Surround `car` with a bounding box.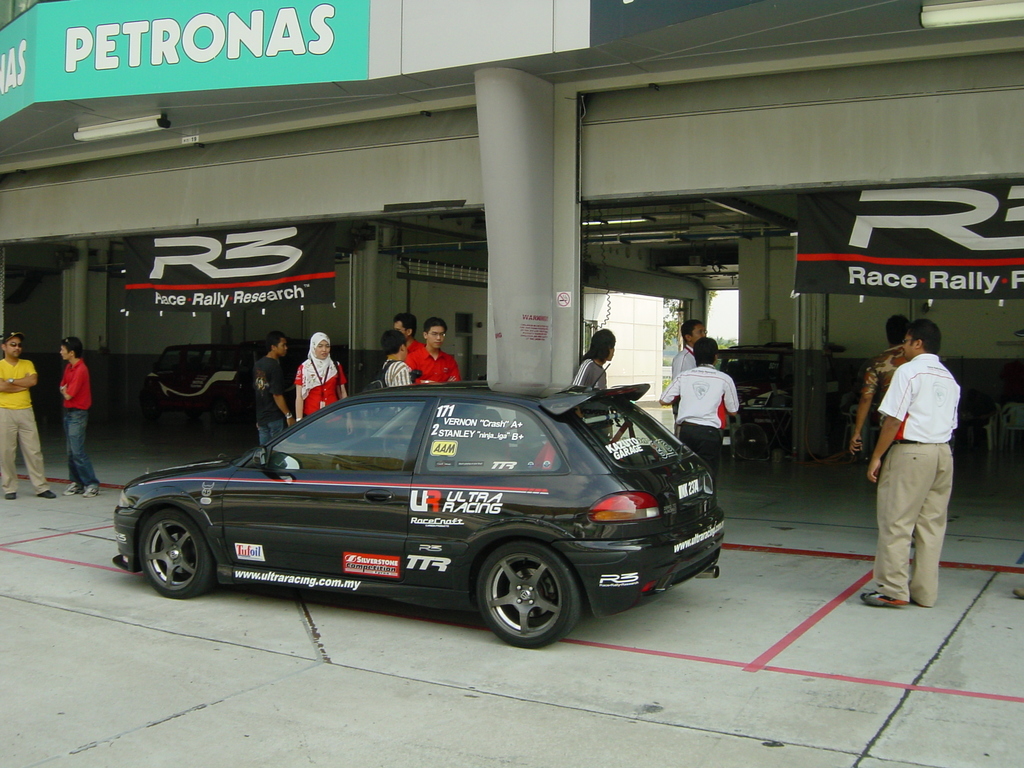
l=113, t=383, r=723, b=647.
